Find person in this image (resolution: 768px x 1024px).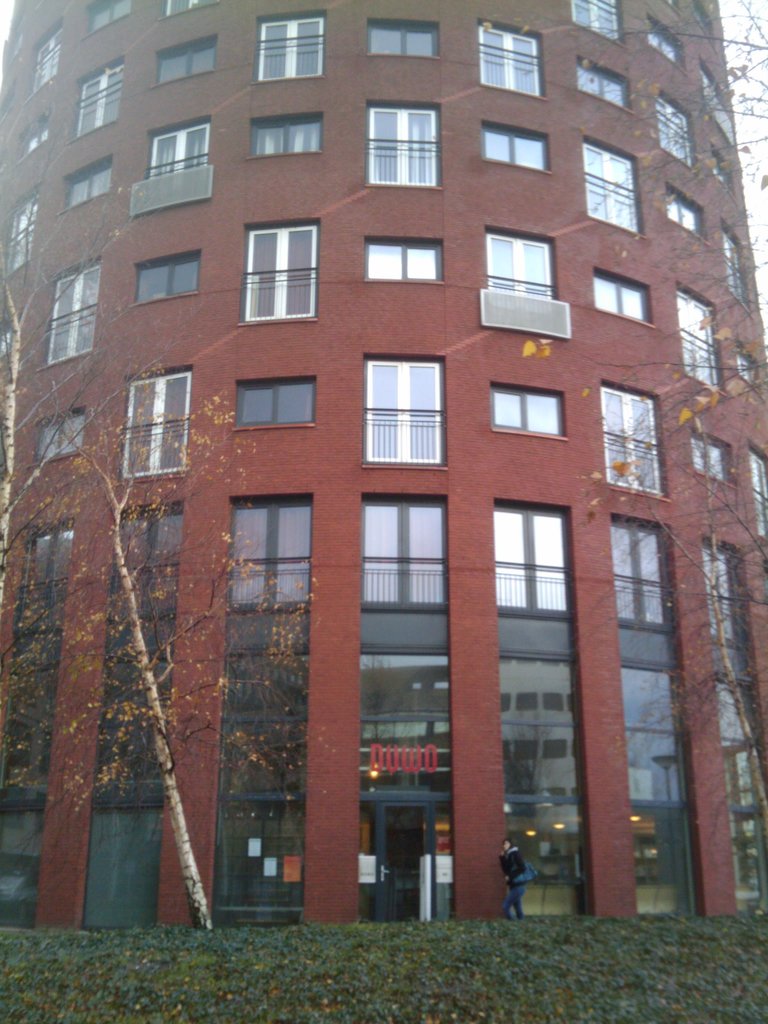
select_region(500, 836, 531, 915).
